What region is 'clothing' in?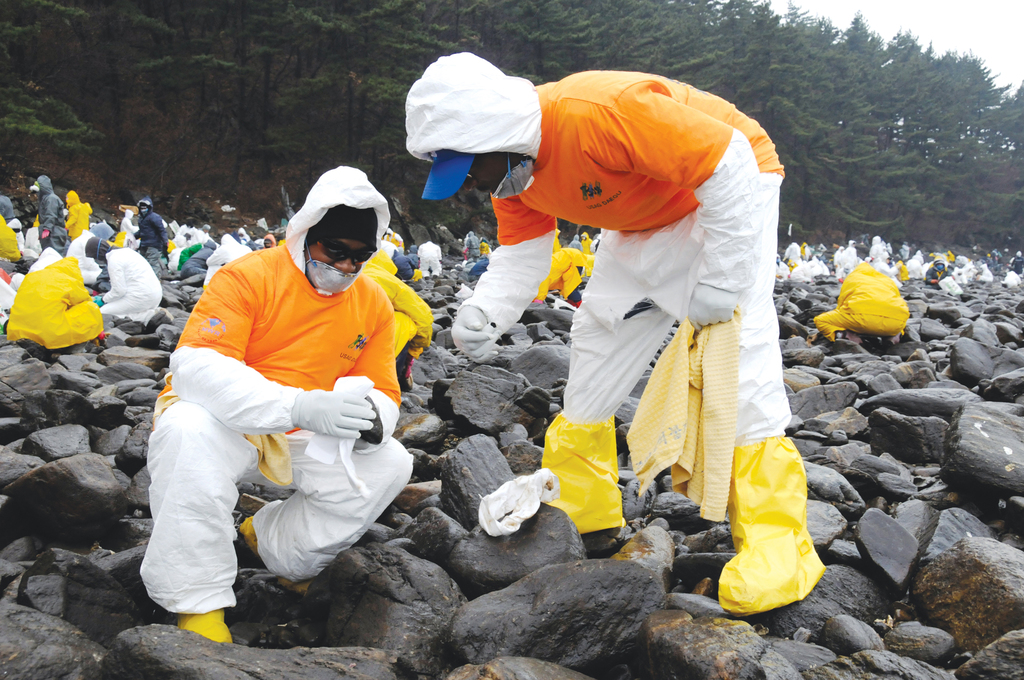
[left=462, top=231, right=479, bottom=273].
